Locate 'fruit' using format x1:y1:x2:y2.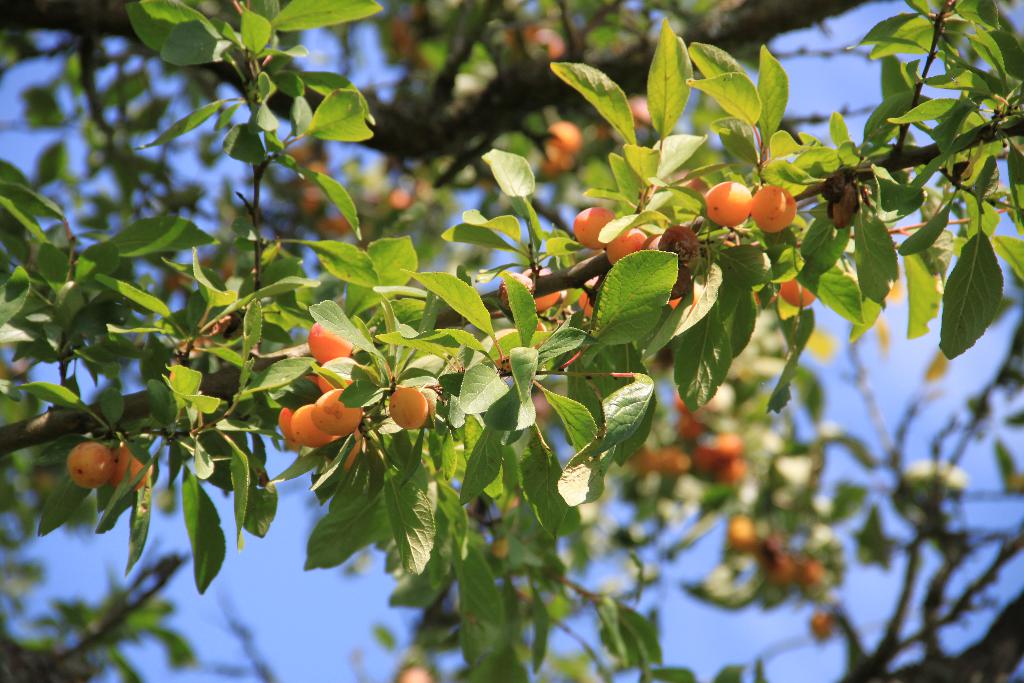
810:607:835:644.
